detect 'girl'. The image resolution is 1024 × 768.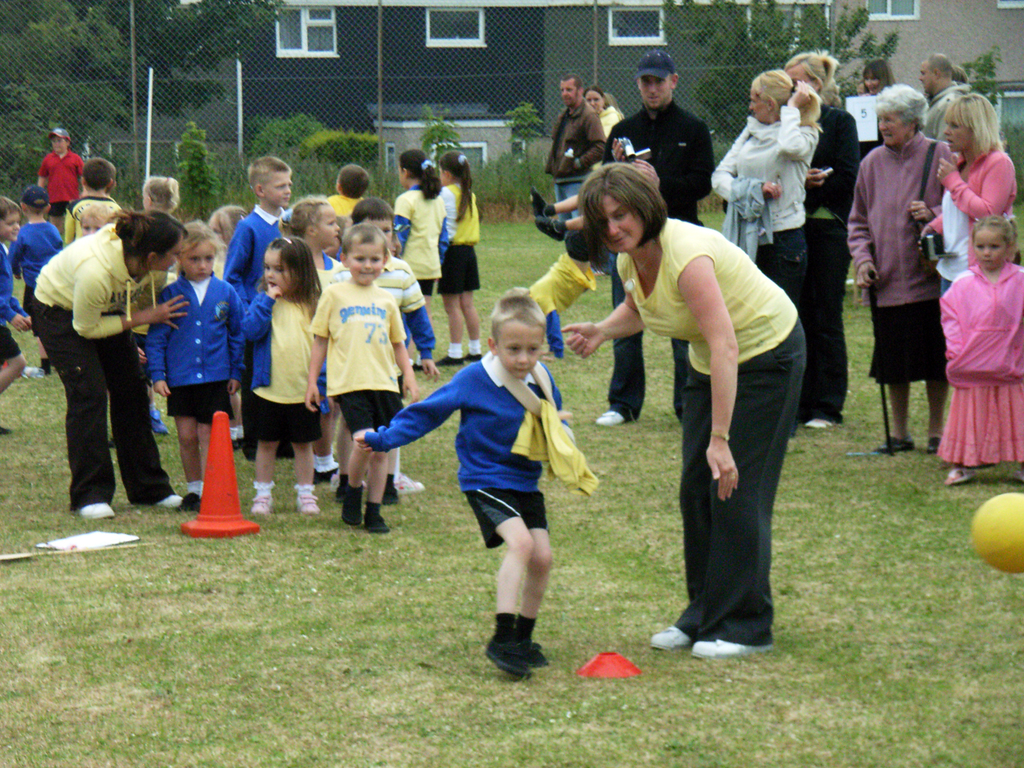
left=278, top=196, right=346, bottom=296.
